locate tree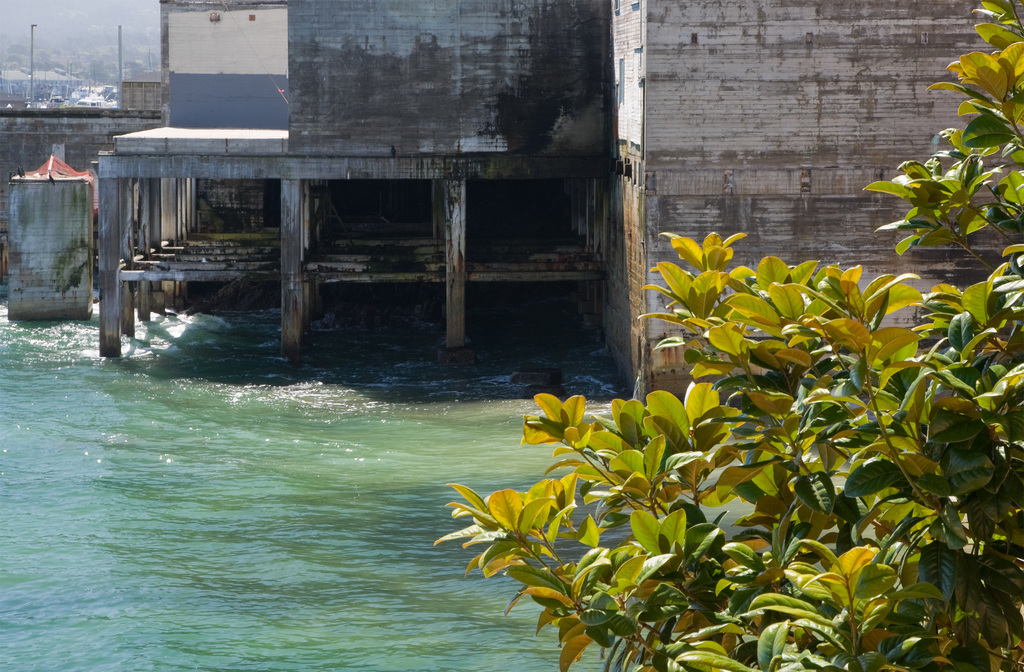
(left=435, top=0, right=1023, bottom=671)
